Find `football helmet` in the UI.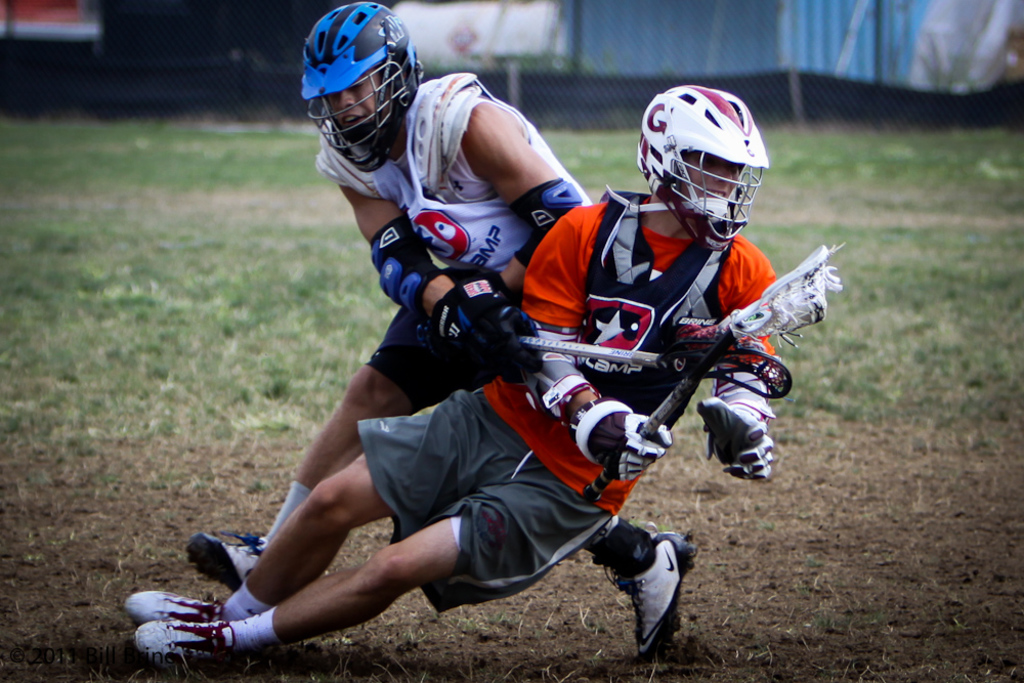
UI element at (x1=638, y1=75, x2=768, y2=254).
